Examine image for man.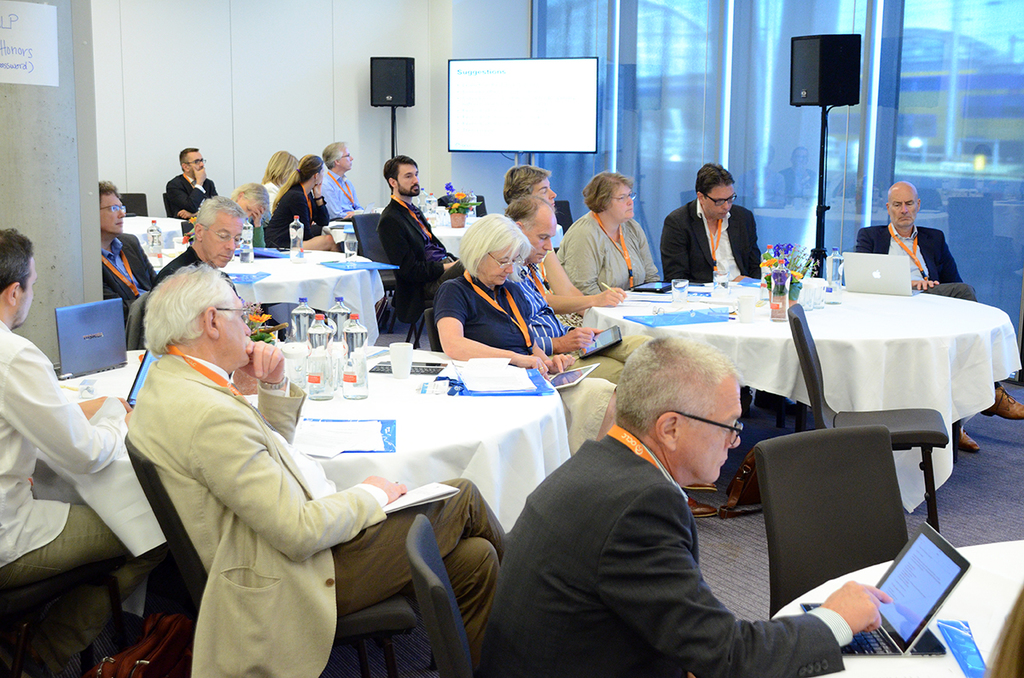
Examination result: x1=161 y1=143 x2=222 y2=220.
